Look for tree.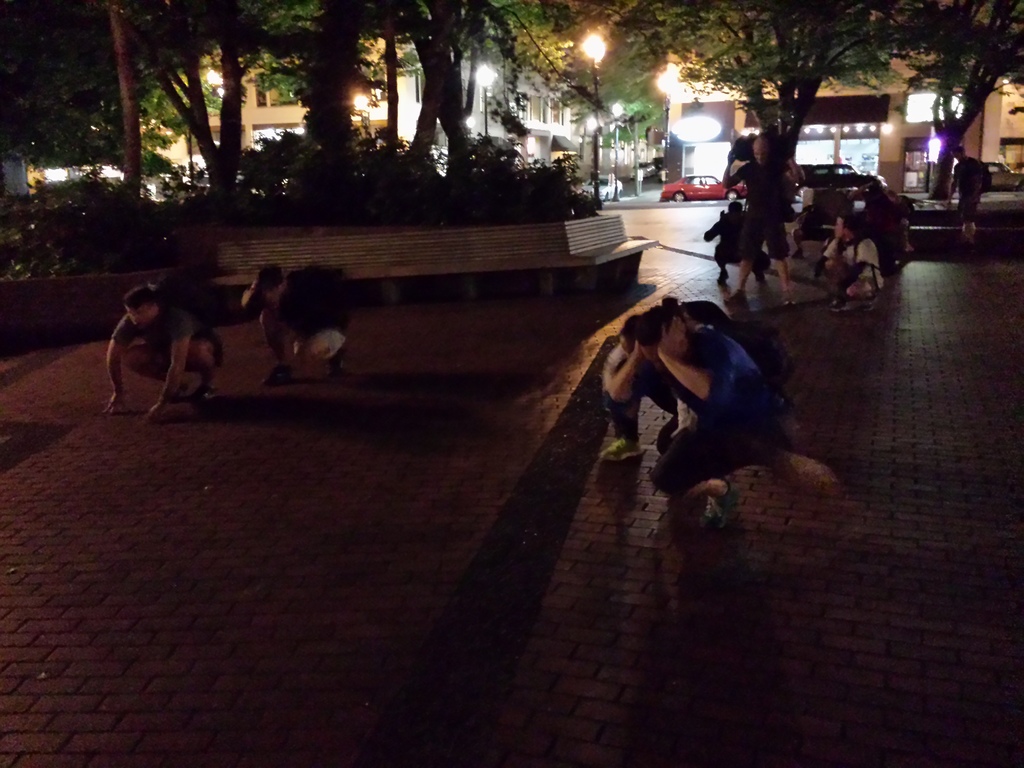
Found: [884, 0, 1023, 204].
